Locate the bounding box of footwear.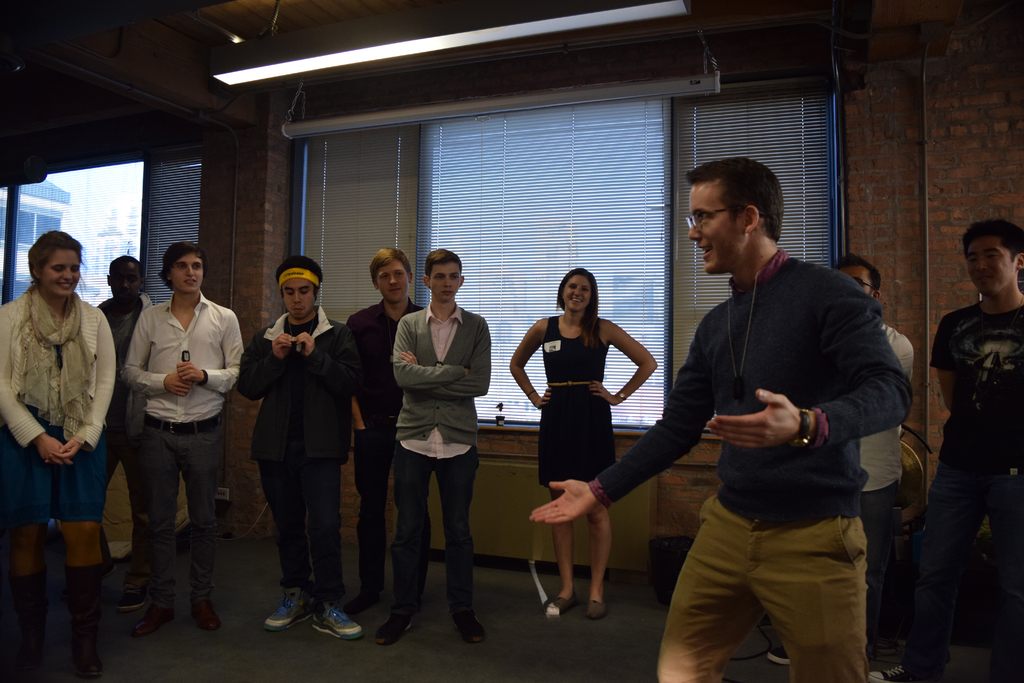
Bounding box: left=314, top=614, right=364, bottom=636.
